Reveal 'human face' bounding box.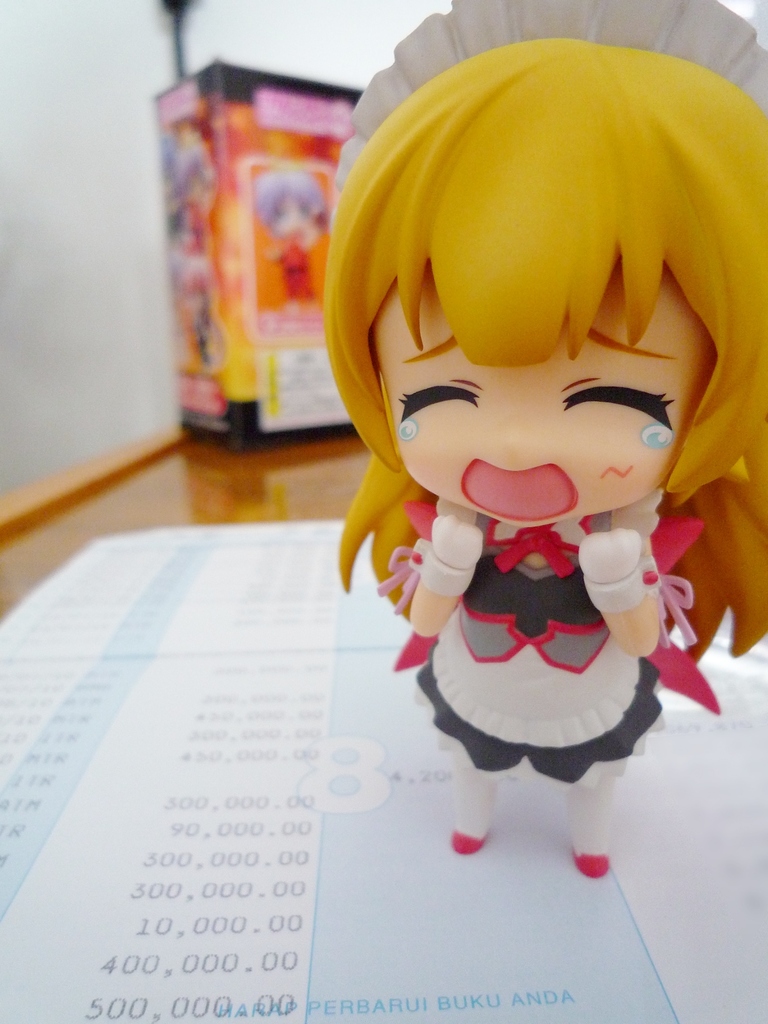
Revealed: select_region(374, 255, 718, 529).
